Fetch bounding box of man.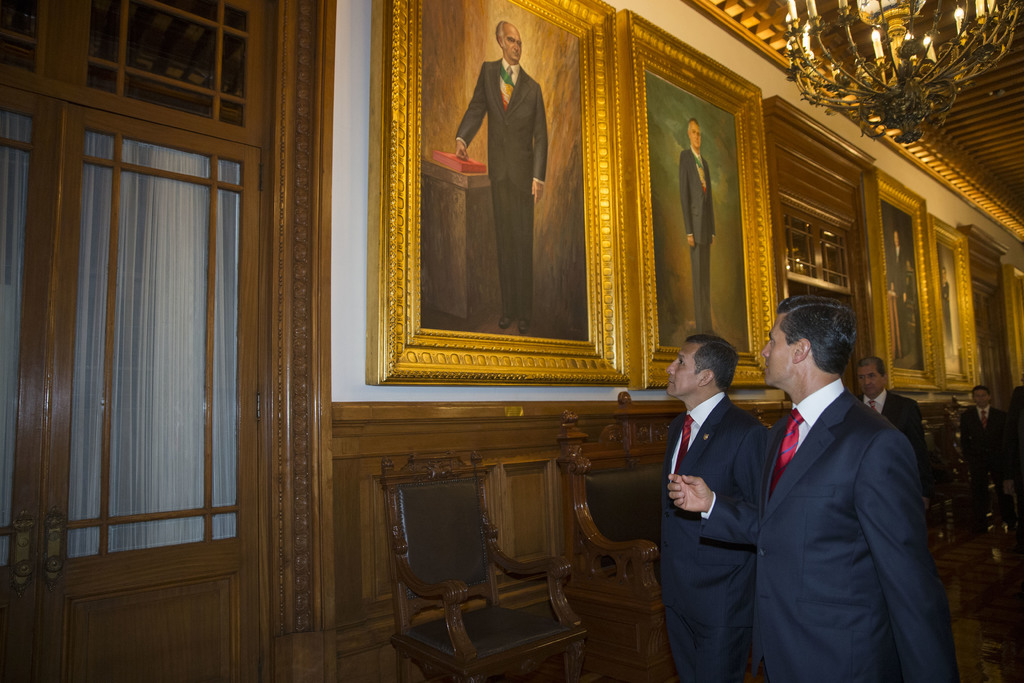
Bbox: left=682, top=115, right=719, bottom=339.
